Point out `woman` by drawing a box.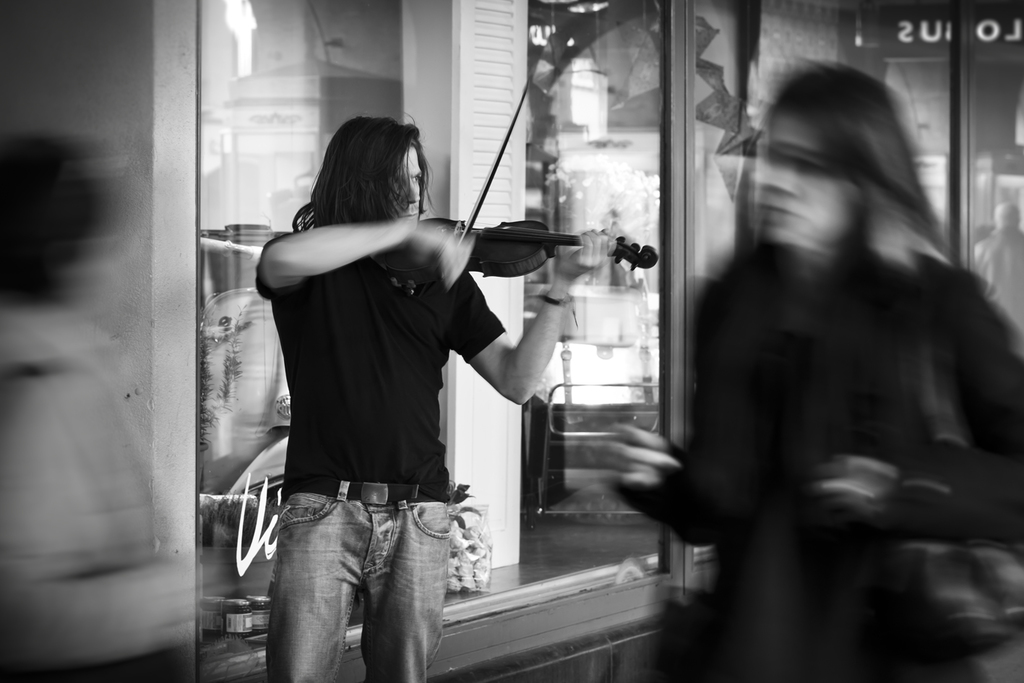
593,61,1023,682.
